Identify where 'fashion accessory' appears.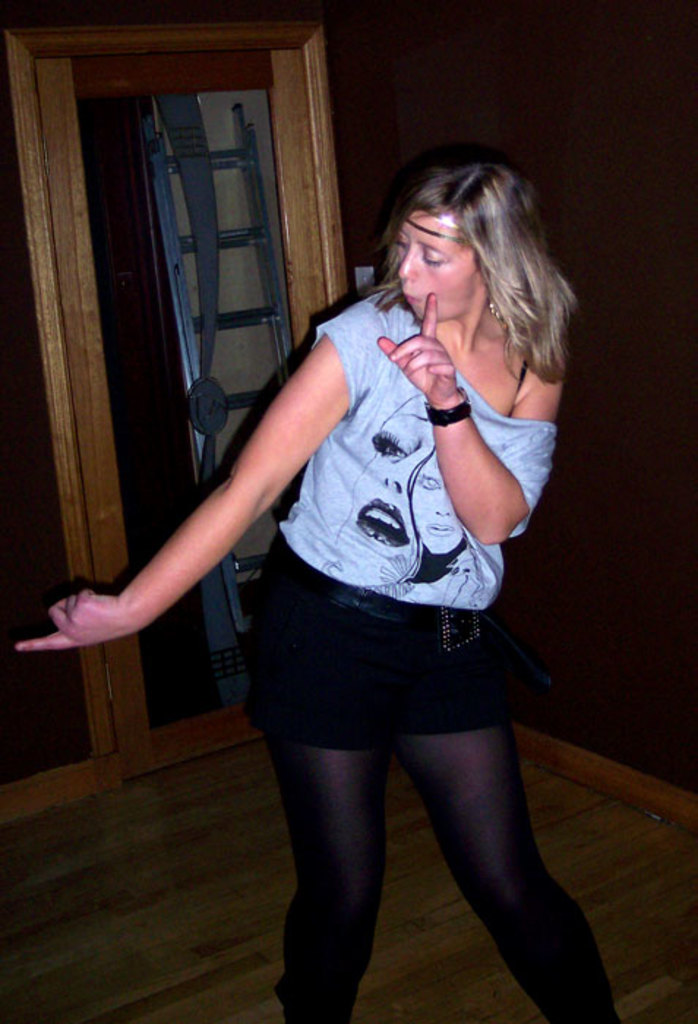
Appears at bbox=(404, 218, 464, 249).
